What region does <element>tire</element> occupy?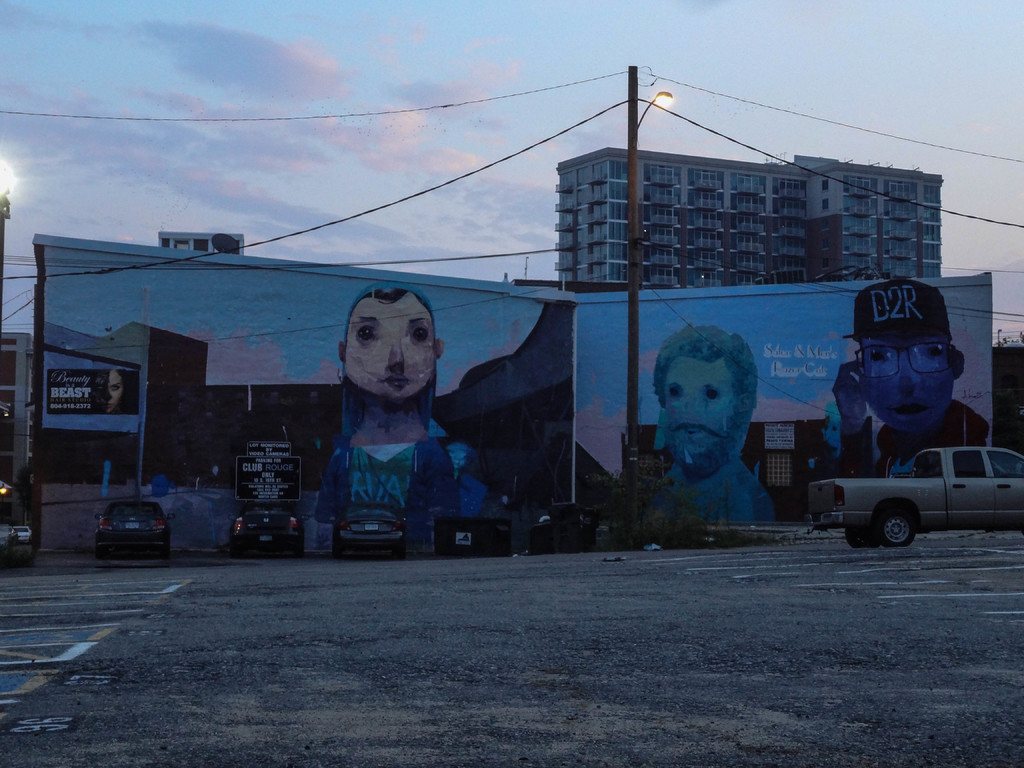
157, 538, 171, 560.
